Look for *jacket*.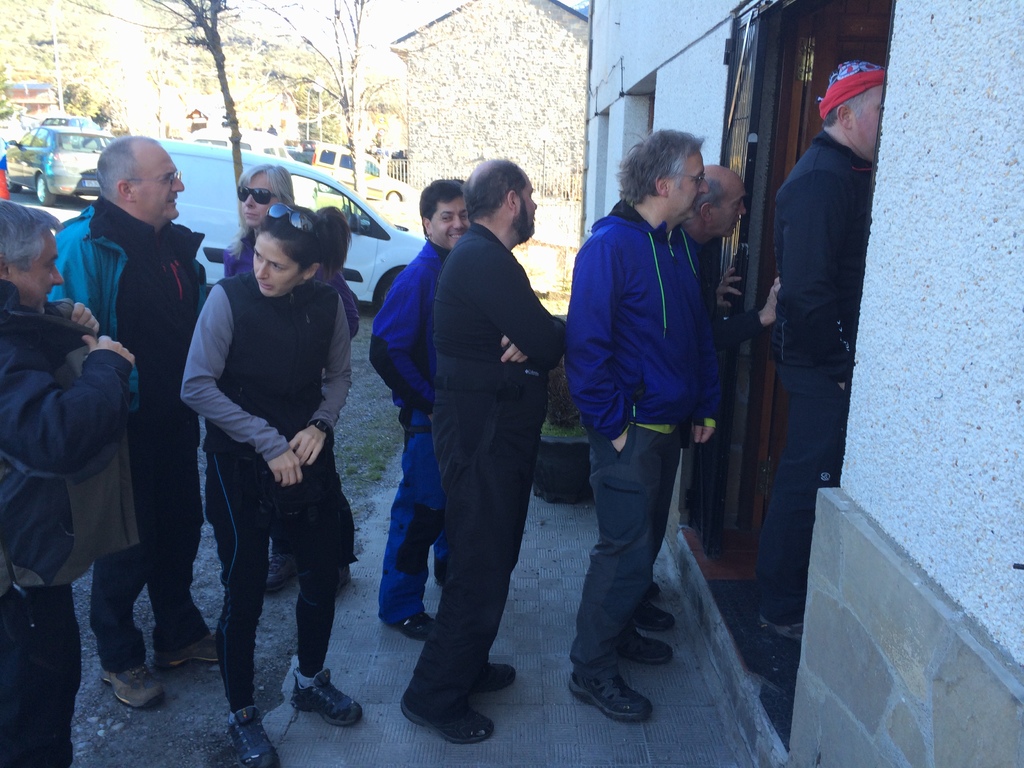
Found: 774, 132, 869, 366.
